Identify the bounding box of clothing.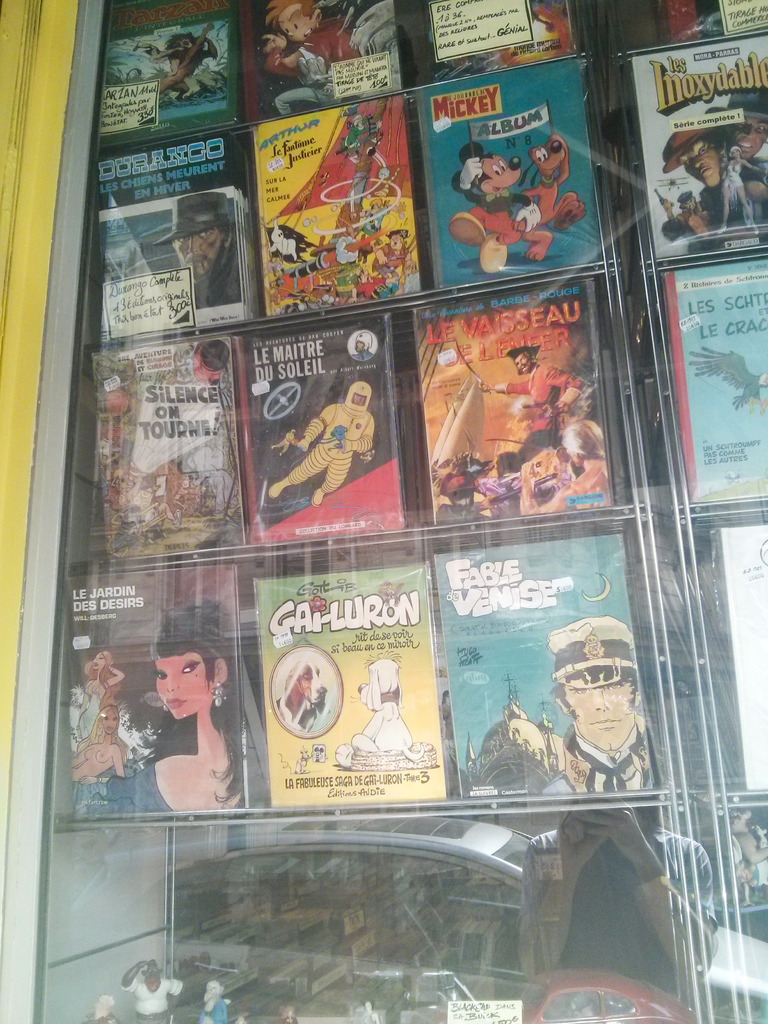
546/726/666/797.
